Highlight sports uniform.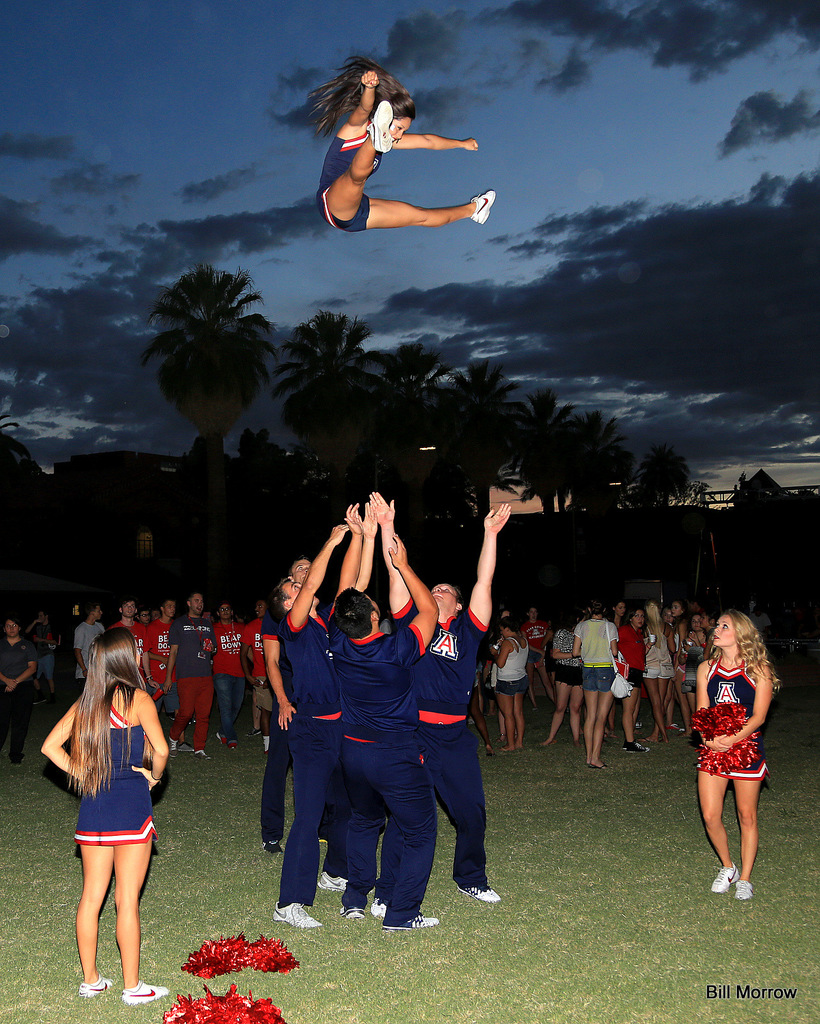
Highlighted region: (x1=243, y1=602, x2=278, y2=721).
